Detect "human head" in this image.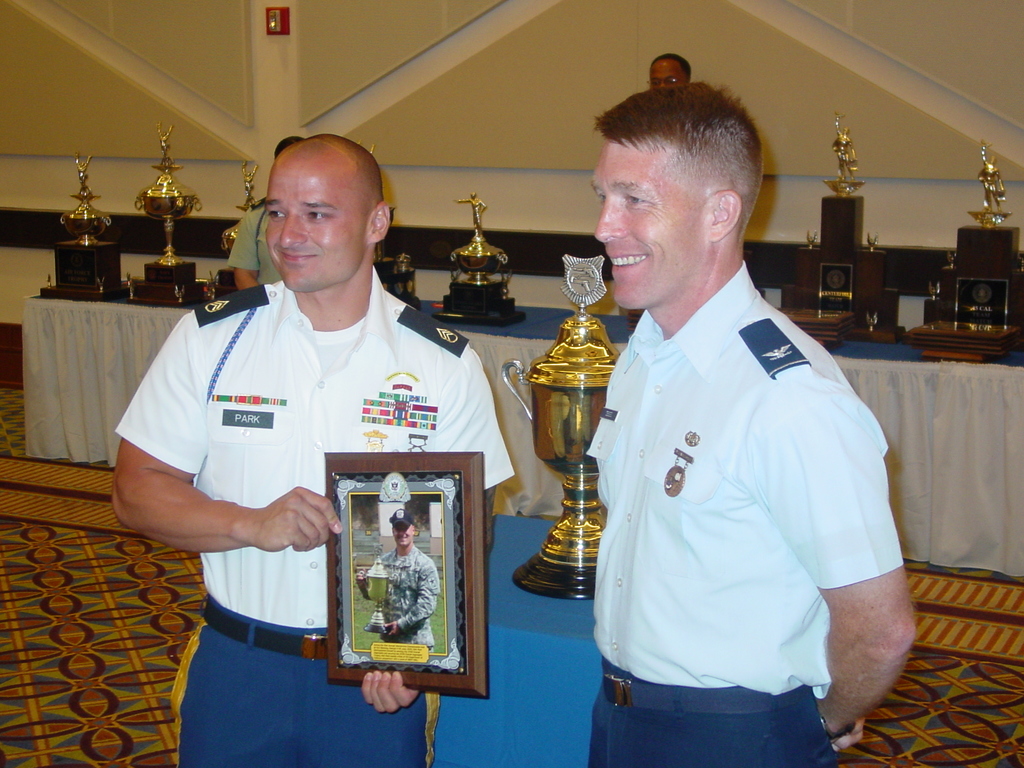
Detection: {"x1": 388, "y1": 511, "x2": 416, "y2": 550}.
